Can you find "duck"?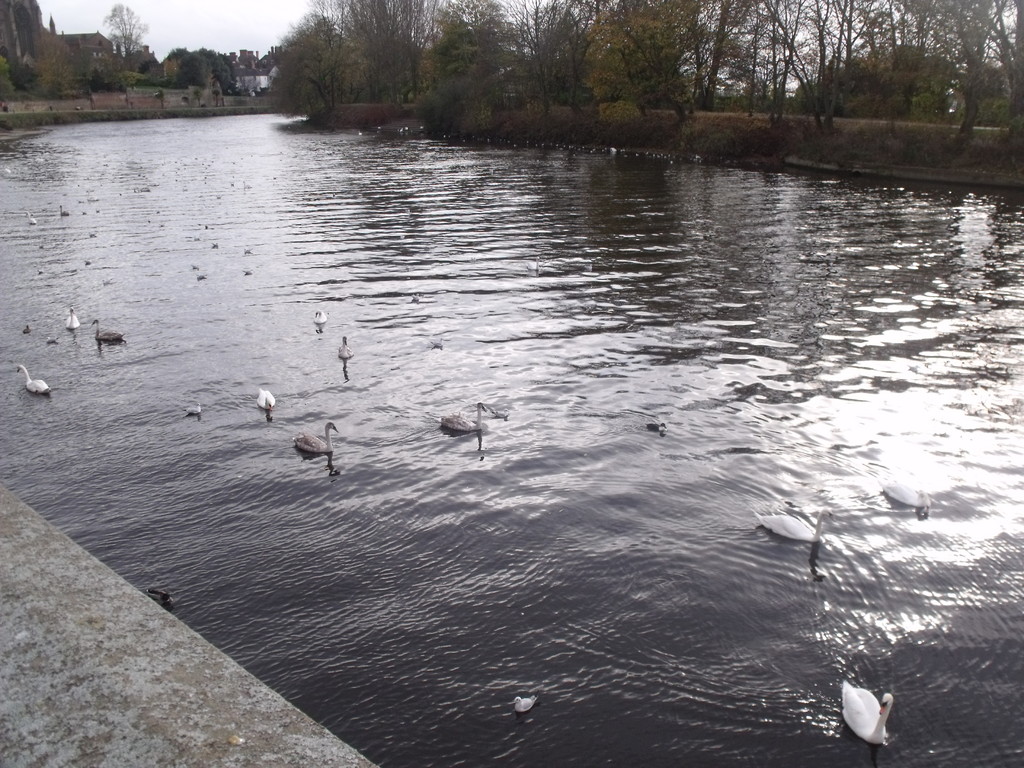
Yes, bounding box: [256,388,276,407].
